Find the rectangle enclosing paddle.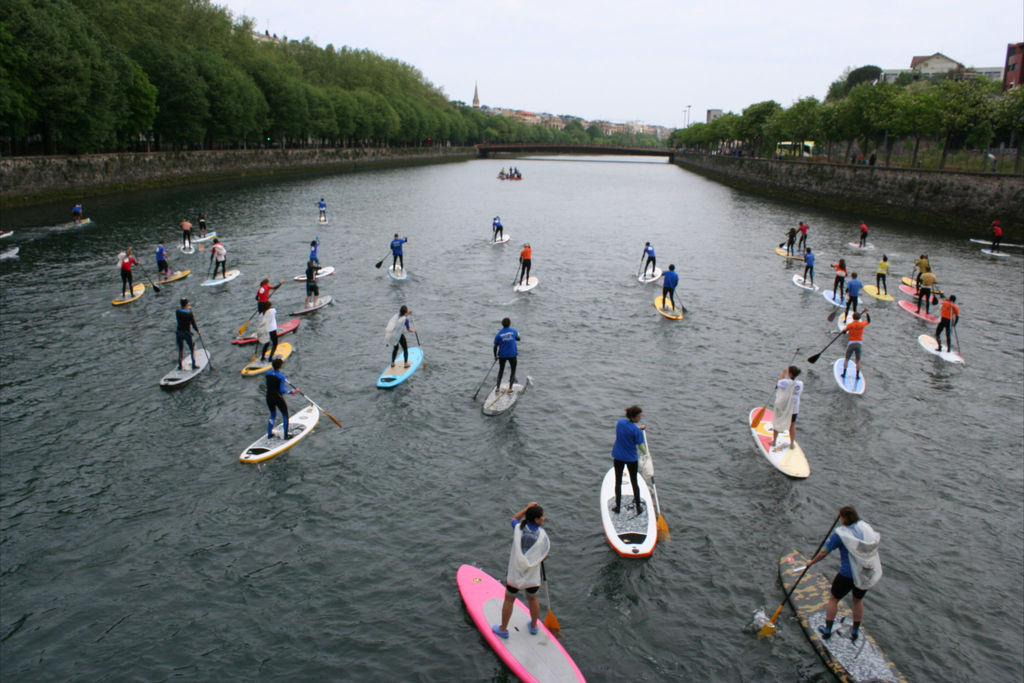
detection(286, 378, 343, 429).
